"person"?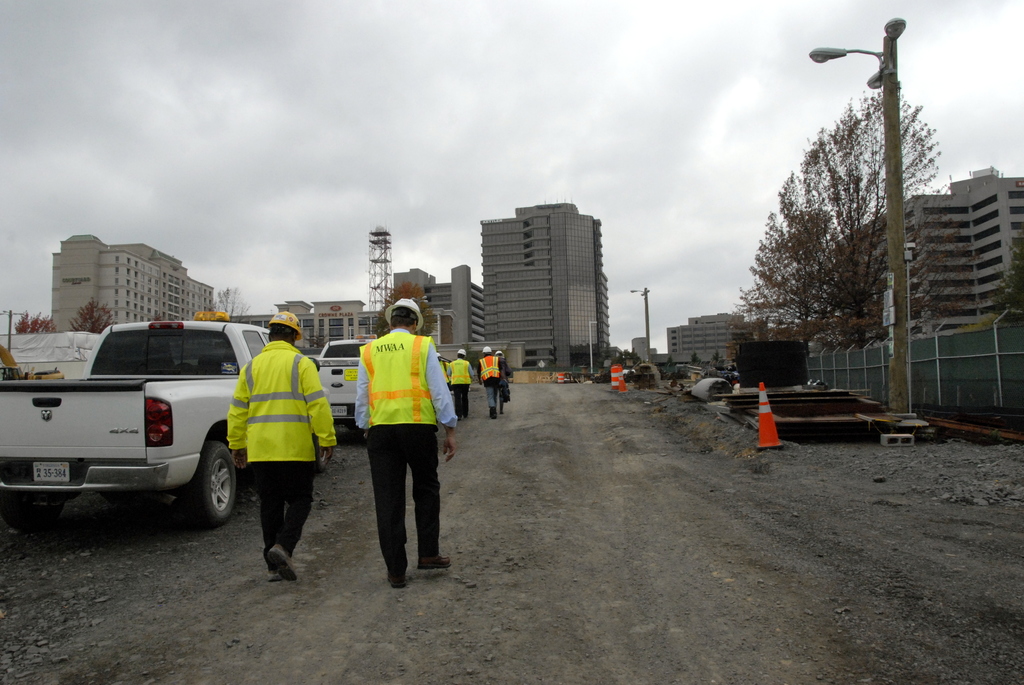
l=223, t=310, r=335, b=581
